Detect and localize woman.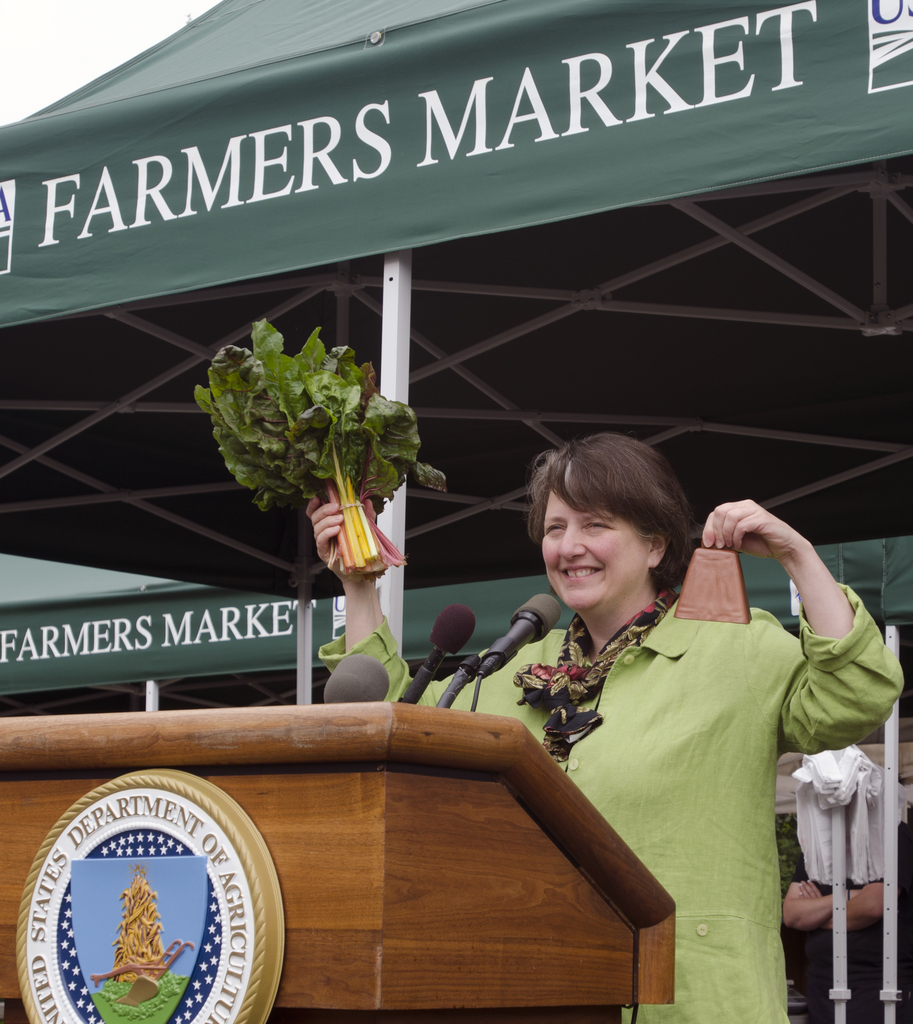
Localized at box(246, 401, 912, 1023).
